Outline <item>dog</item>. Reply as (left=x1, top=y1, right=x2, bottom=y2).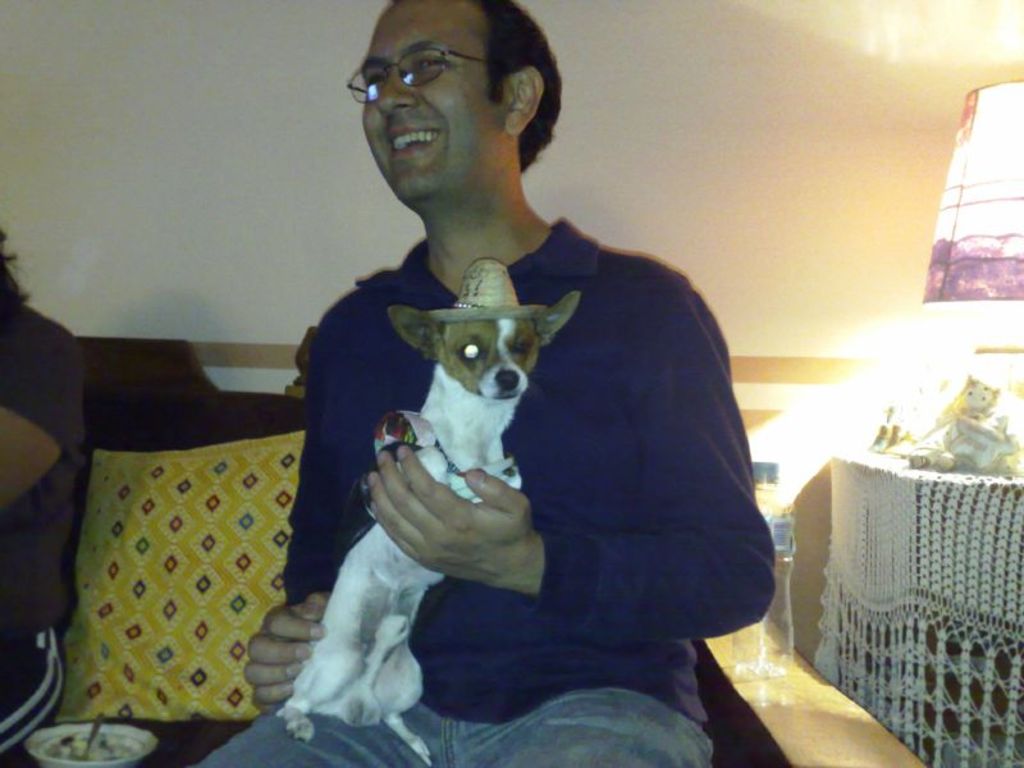
(left=274, top=319, right=541, bottom=739).
